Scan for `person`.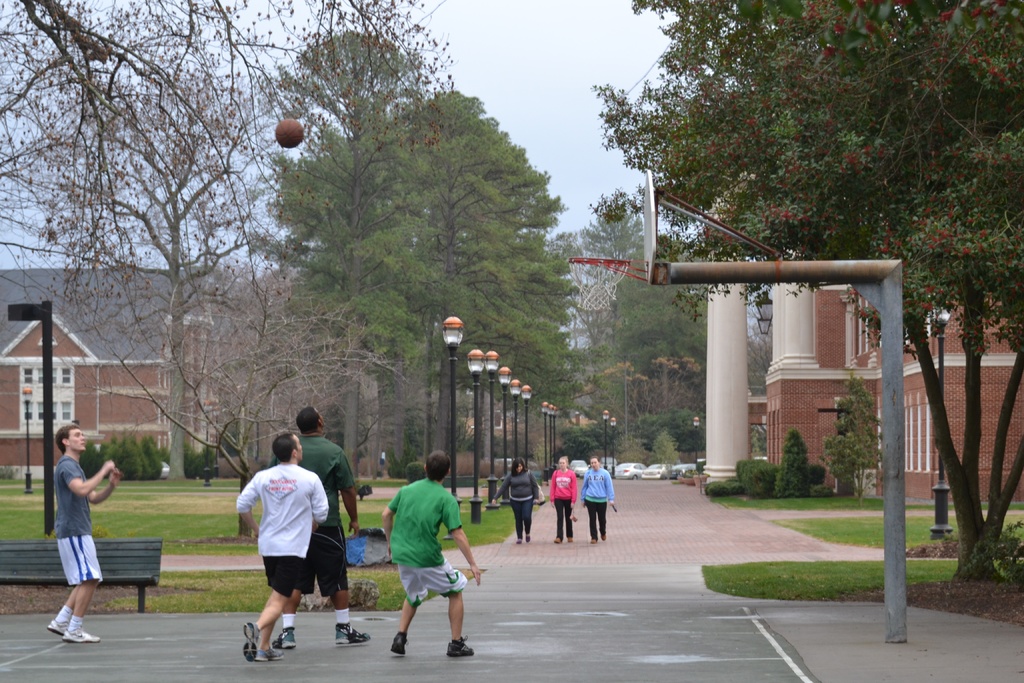
Scan result: pyautogui.locateOnScreen(491, 457, 541, 545).
